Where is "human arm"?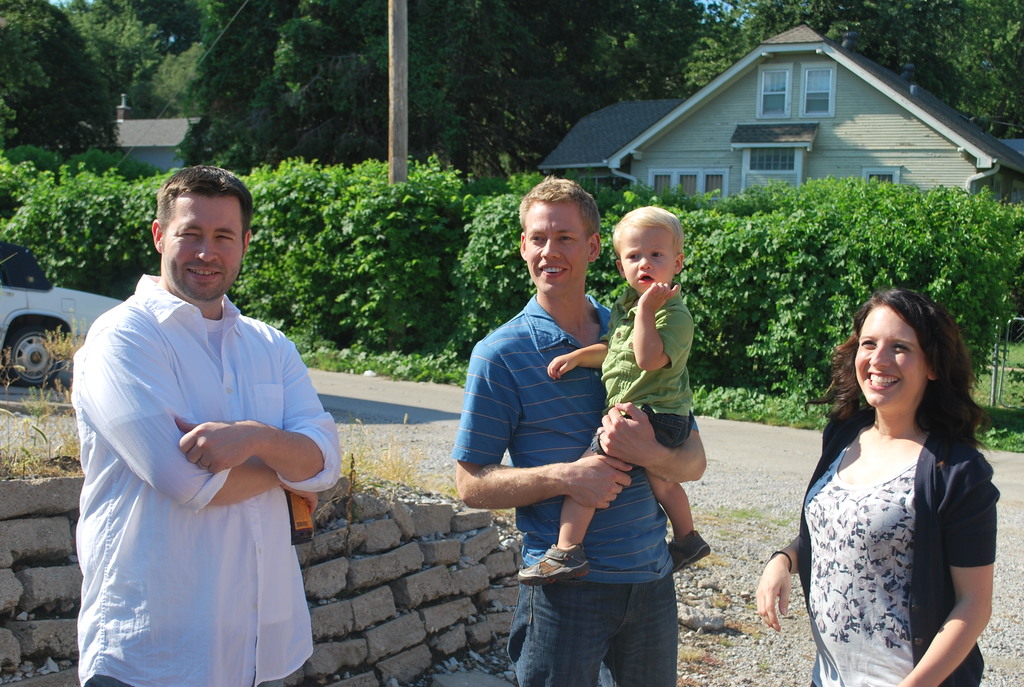
left=753, top=534, right=804, bottom=630.
